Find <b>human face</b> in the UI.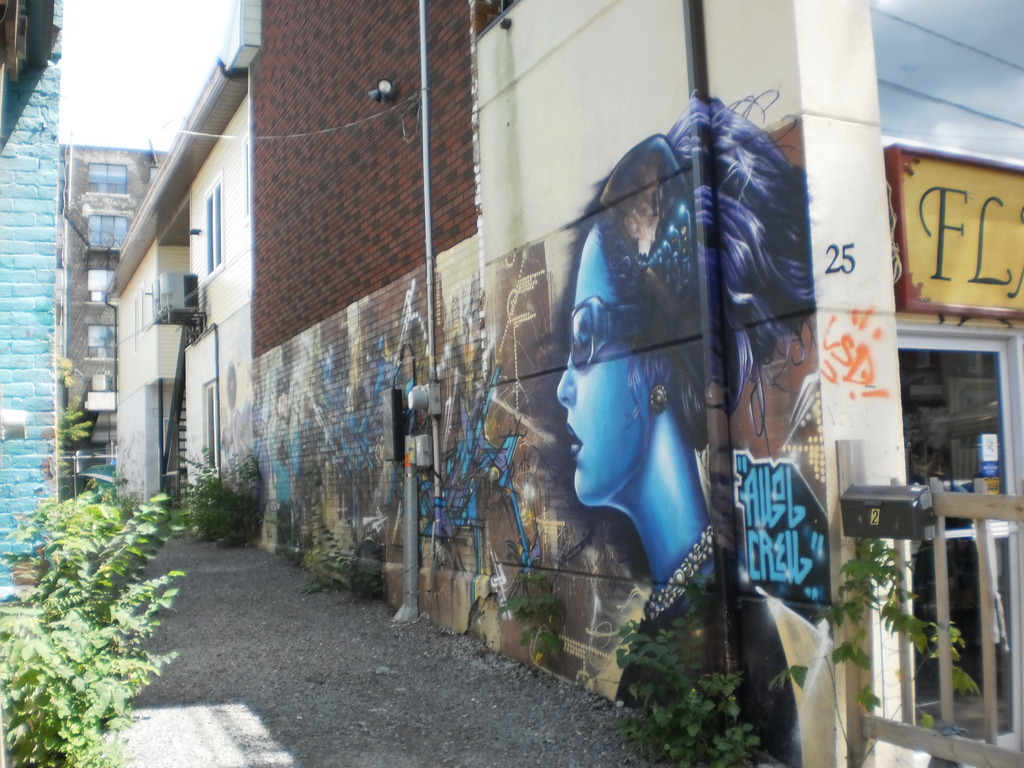
UI element at bbox(556, 235, 647, 507).
